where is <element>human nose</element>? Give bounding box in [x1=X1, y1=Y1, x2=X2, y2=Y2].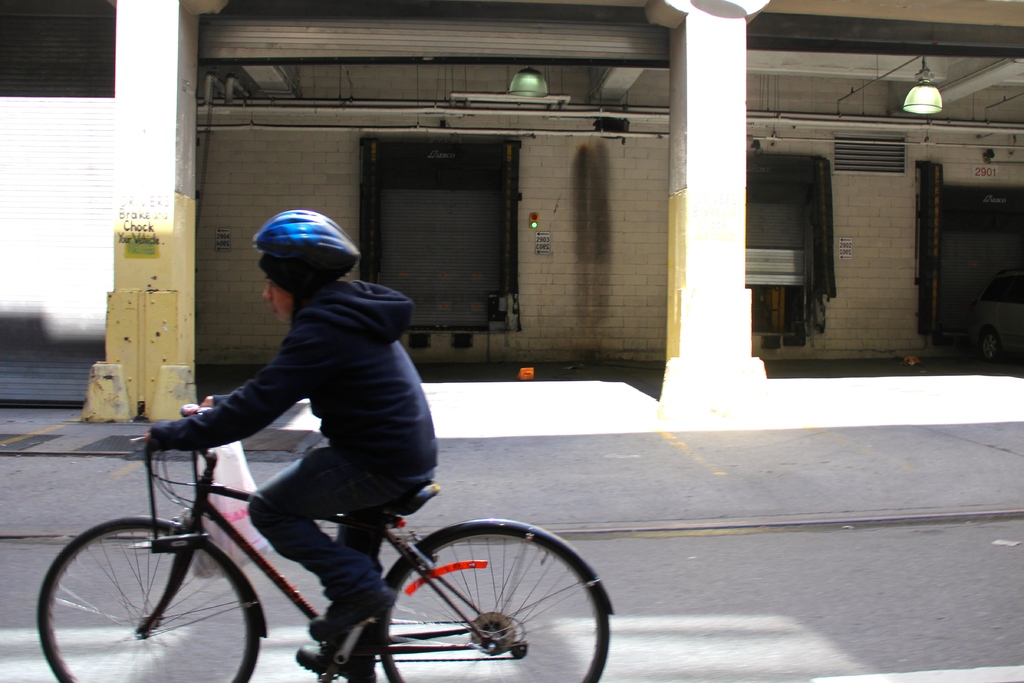
[x1=260, y1=287, x2=269, y2=301].
